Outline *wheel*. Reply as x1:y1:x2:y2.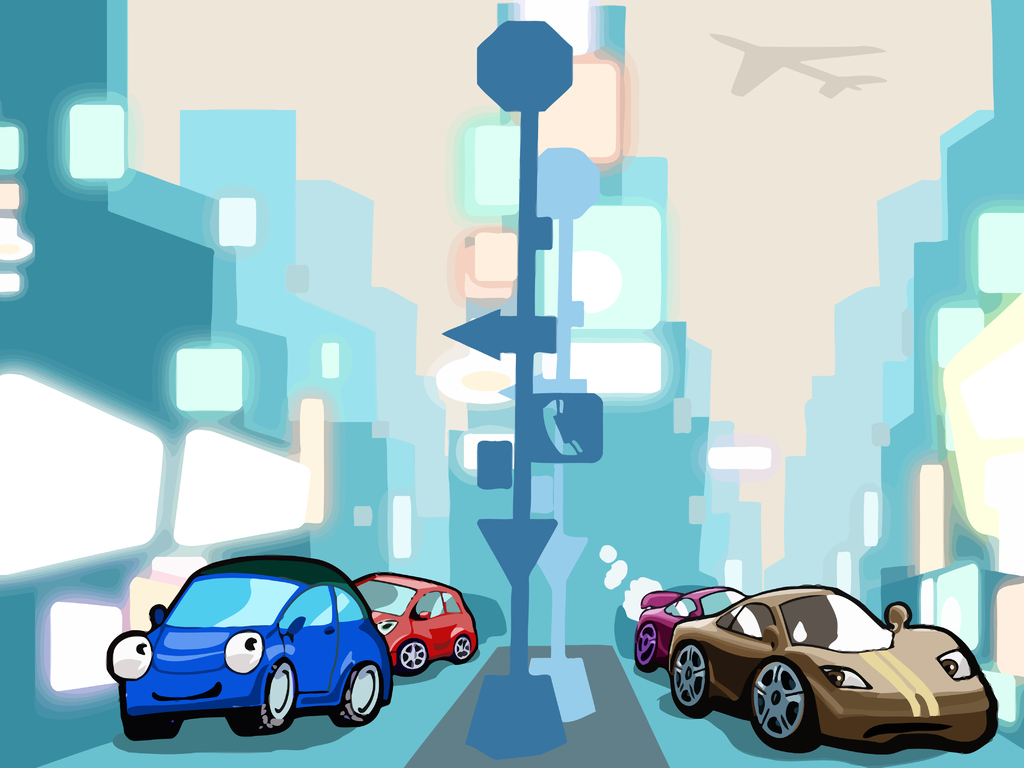
668:647:712:722.
